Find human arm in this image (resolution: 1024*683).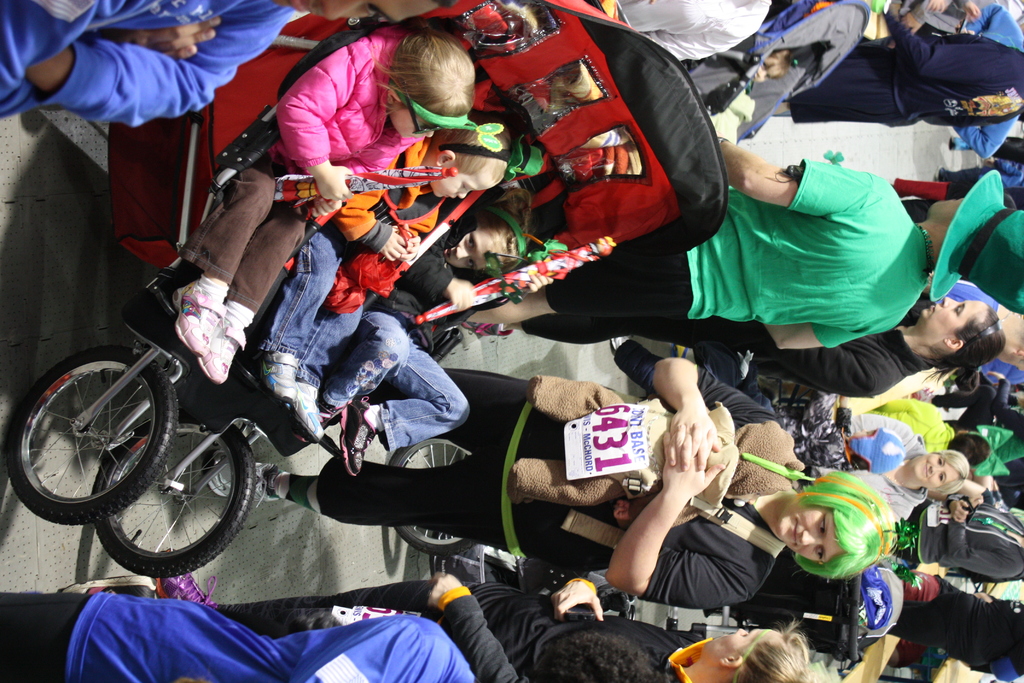
region(402, 257, 463, 300).
